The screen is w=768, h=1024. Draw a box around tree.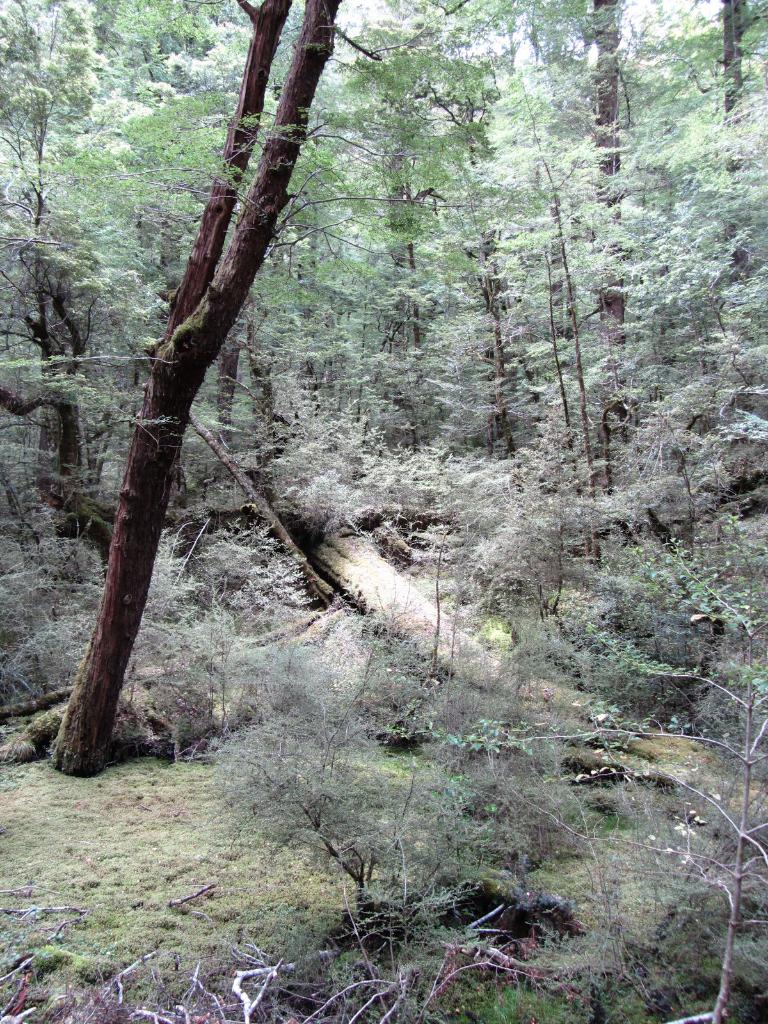
(x1=63, y1=0, x2=346, y2=781).
